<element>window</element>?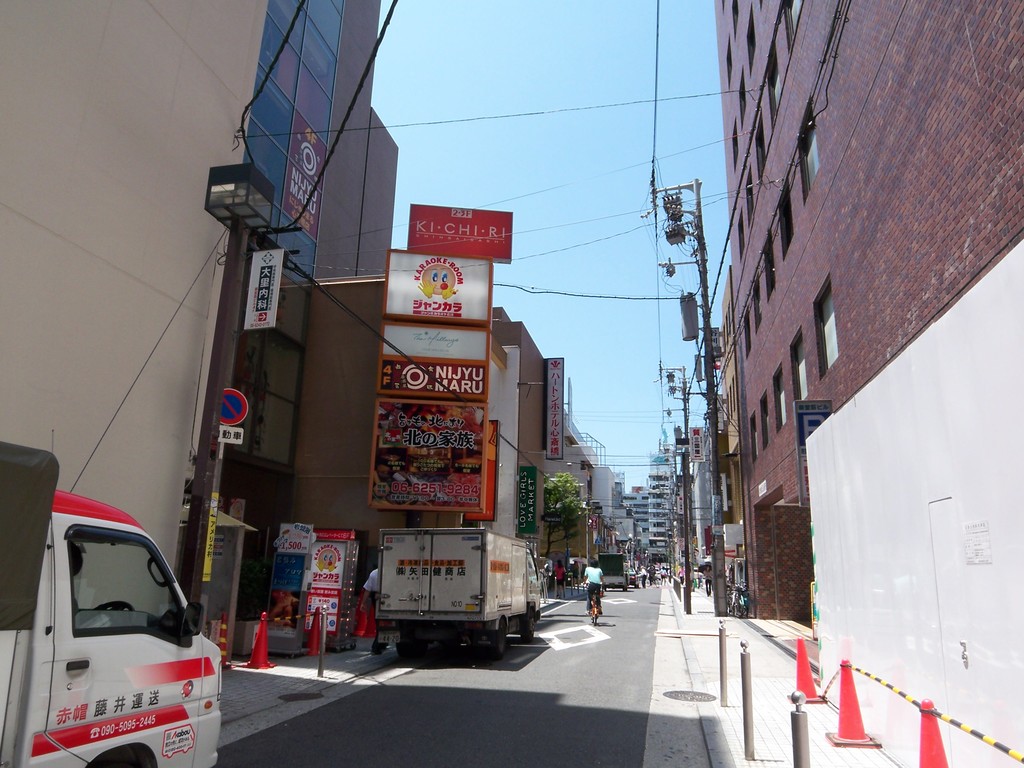
BBox(747, 413, 763, 463)
